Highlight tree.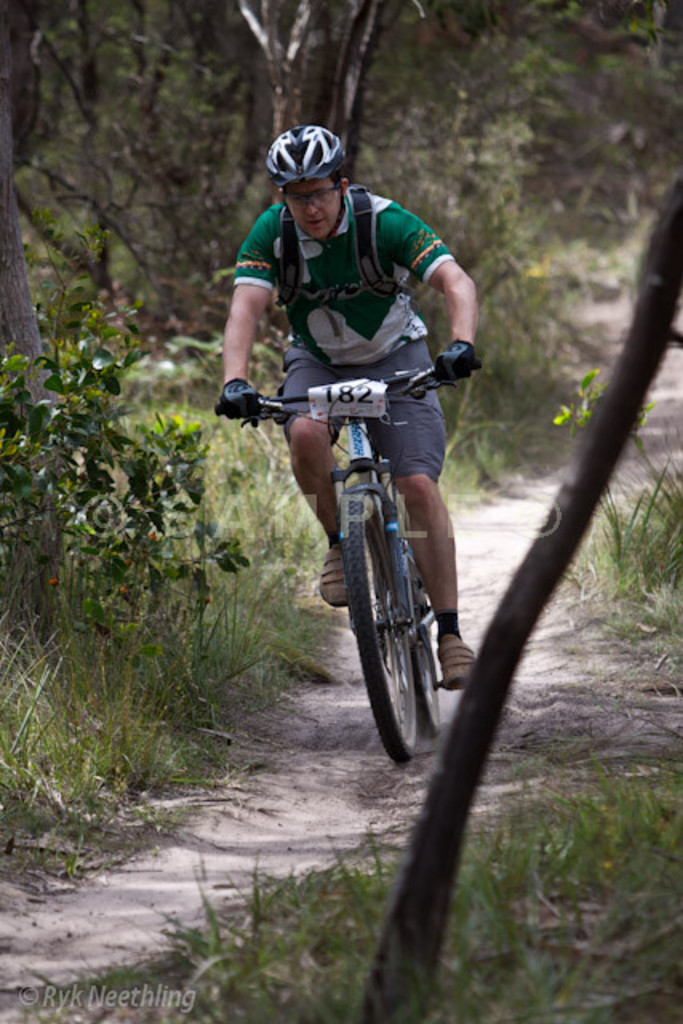
Highlighted region: (344, 170, 681, 1022).
